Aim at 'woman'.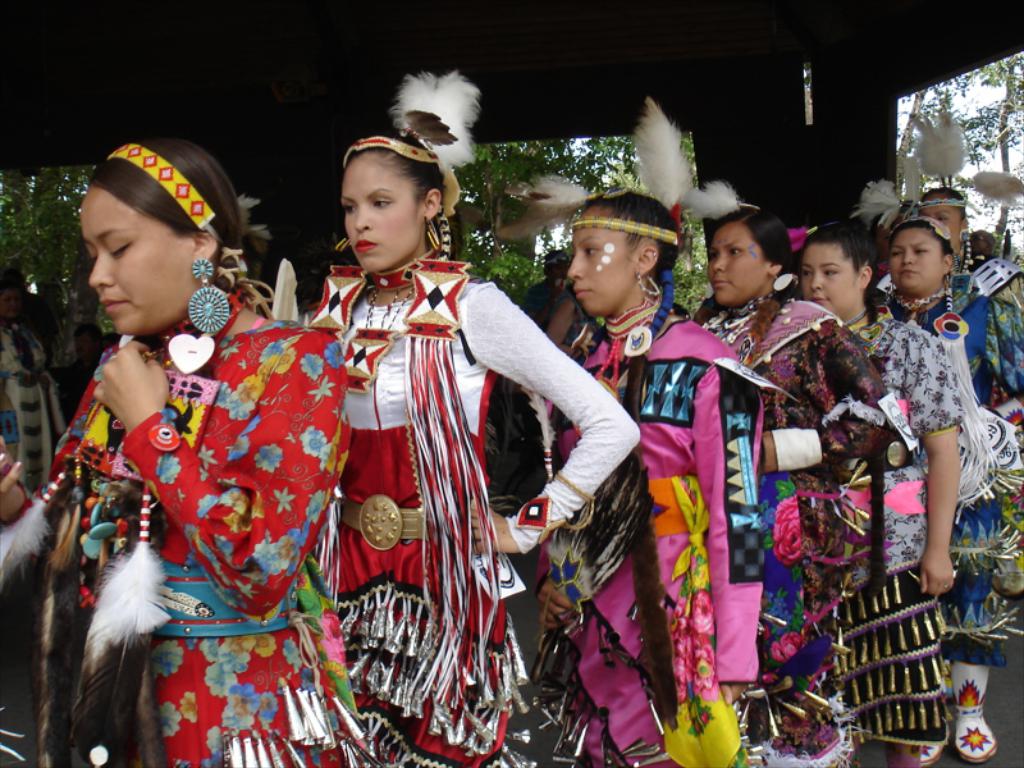
Aimed at [left=790, top=214, right=970, bottom=767].
